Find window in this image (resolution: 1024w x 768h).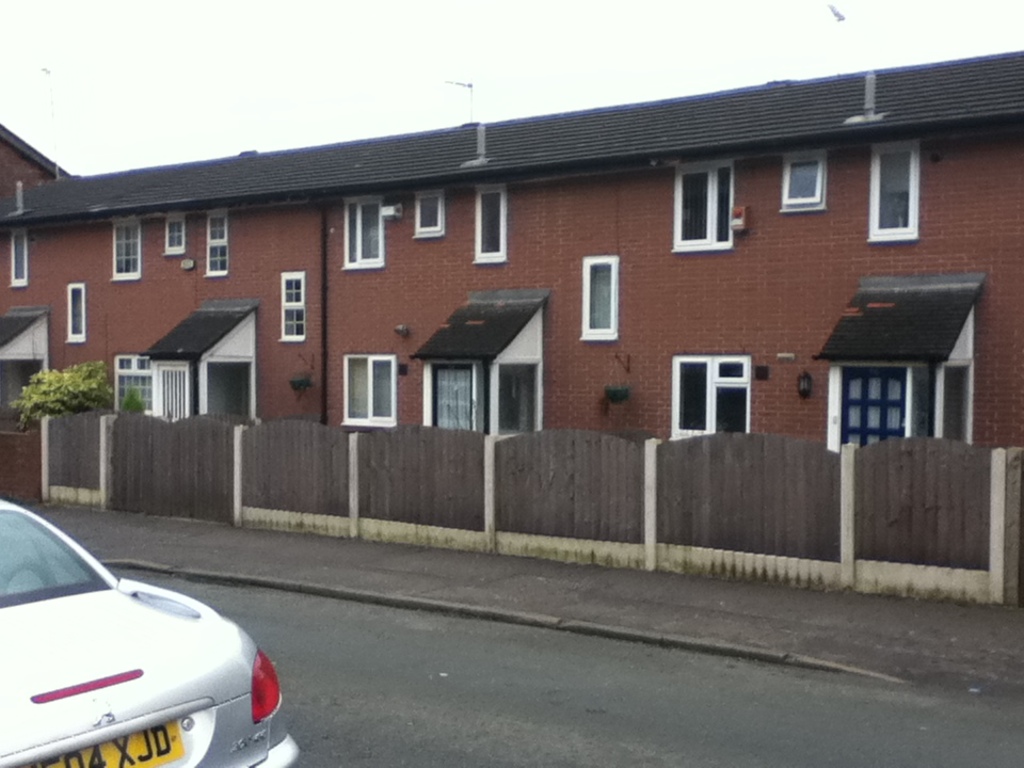
112:349:163:418.
